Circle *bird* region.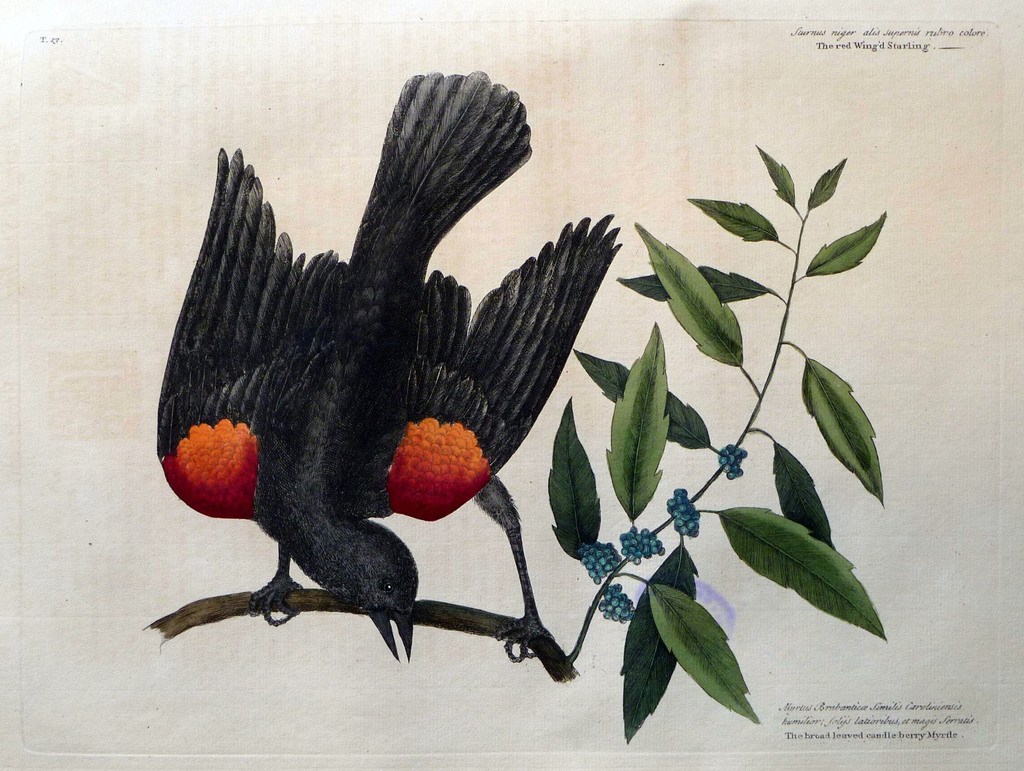
Region: 174/97/611/669.
